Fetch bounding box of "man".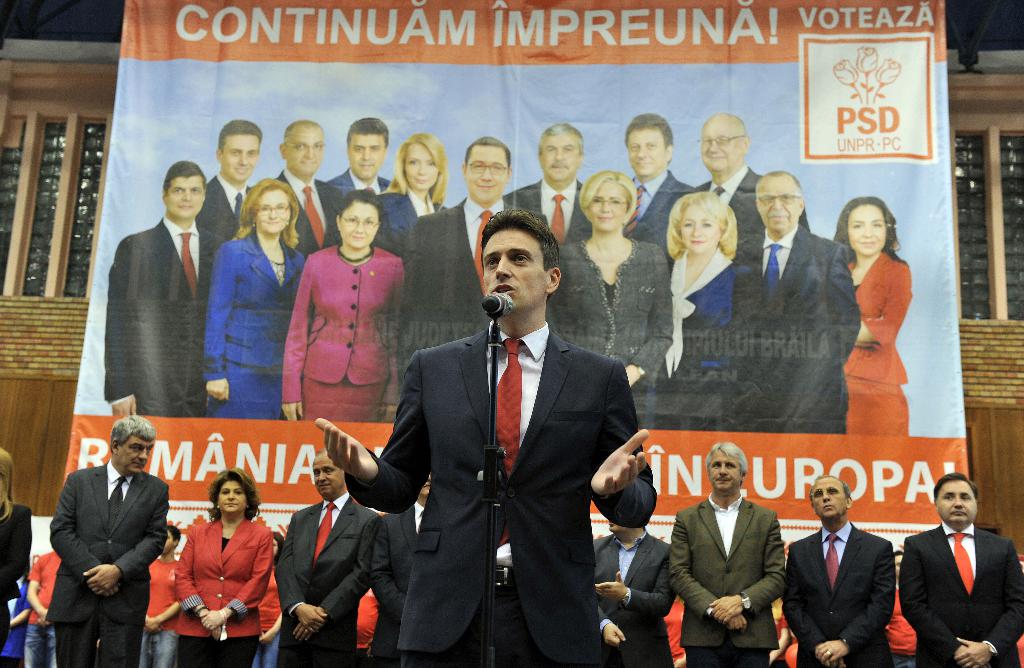
Bbox: <region>326, 119, 395, 200</region>.
